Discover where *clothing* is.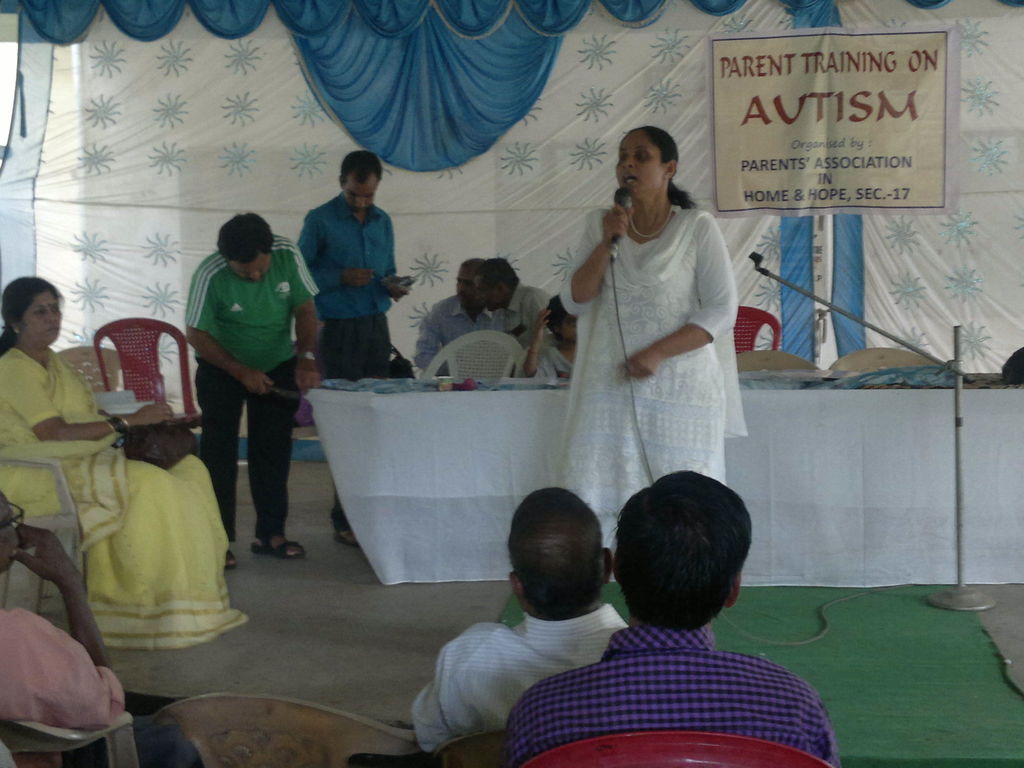
Discovered at x1=508, y1=619, x2=842, y2=767.
